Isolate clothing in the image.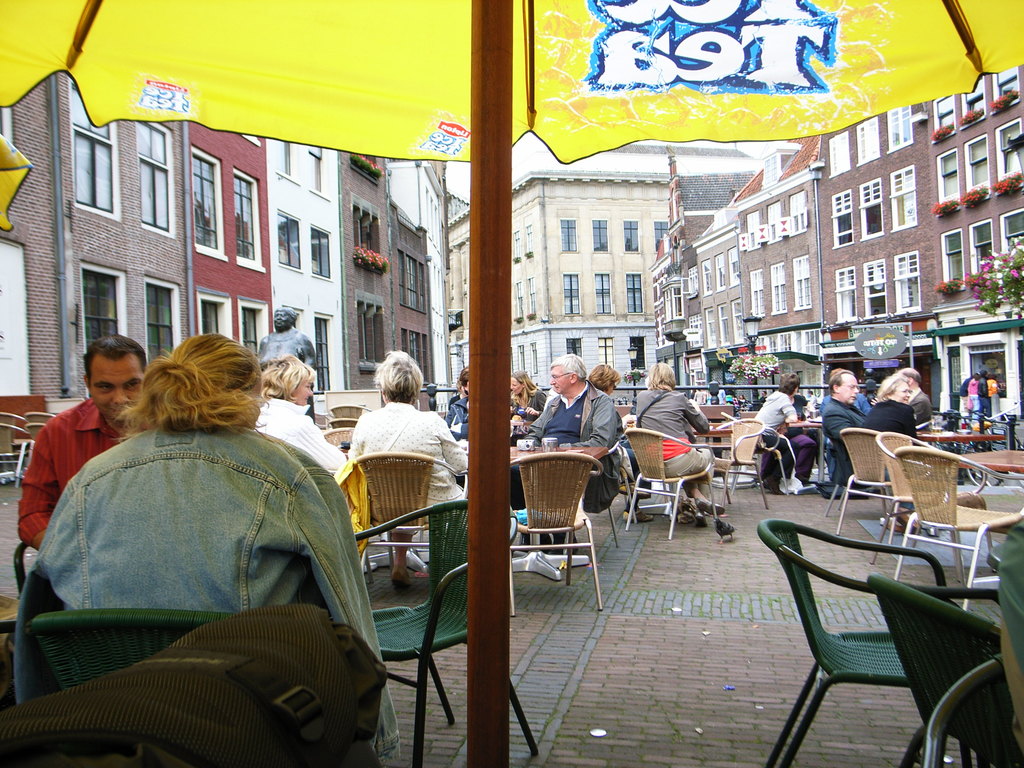
Isolated region: (28,372,377,745).
